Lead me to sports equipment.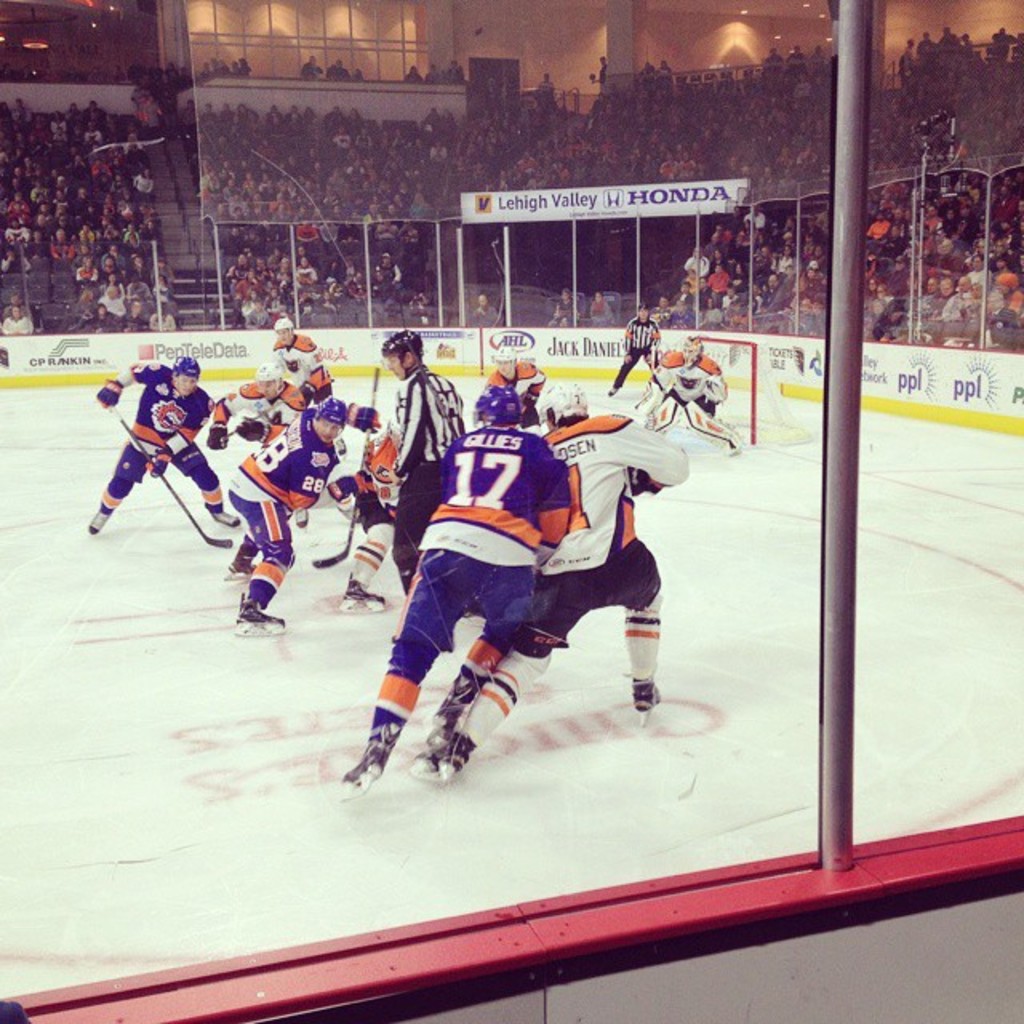
Lead to 488:344:517:378.
